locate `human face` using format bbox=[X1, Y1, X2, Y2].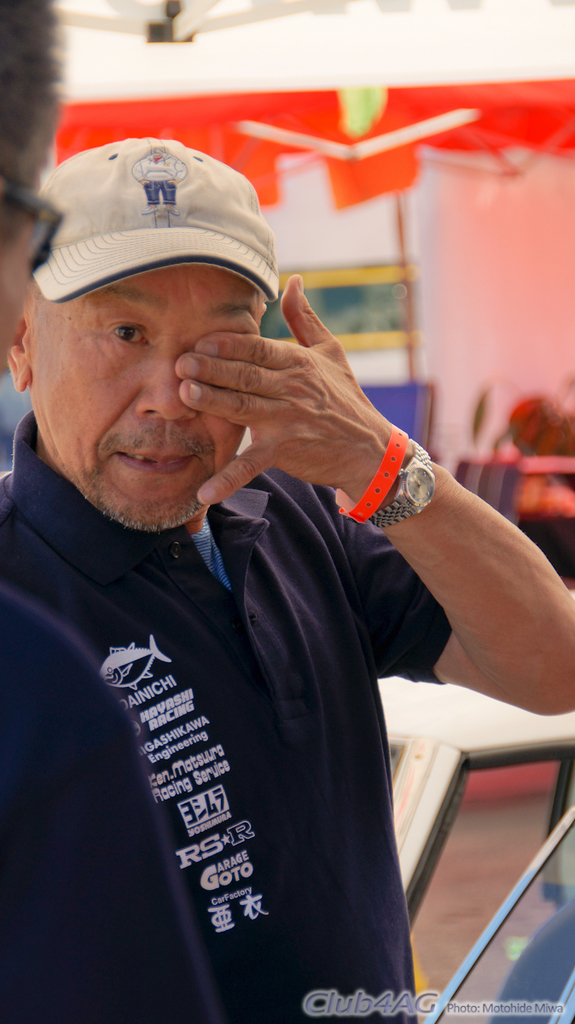
bbox=[0, 189, 29, 358].
